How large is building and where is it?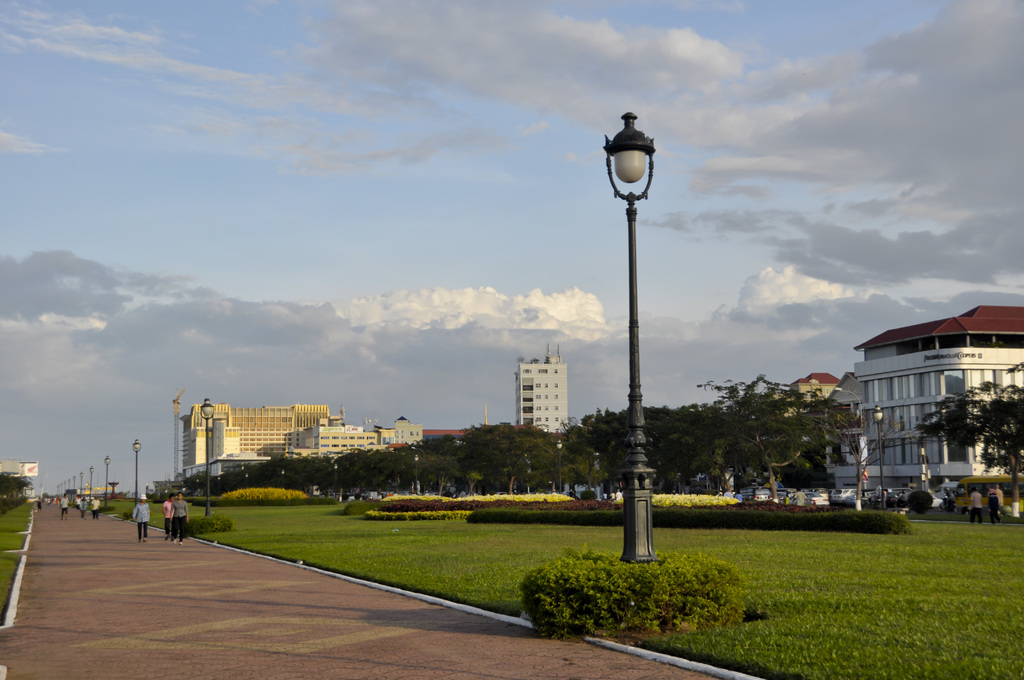
Bounding box: {"left": 852, "top": 301, "right": 1023, "bottom": 503}.
